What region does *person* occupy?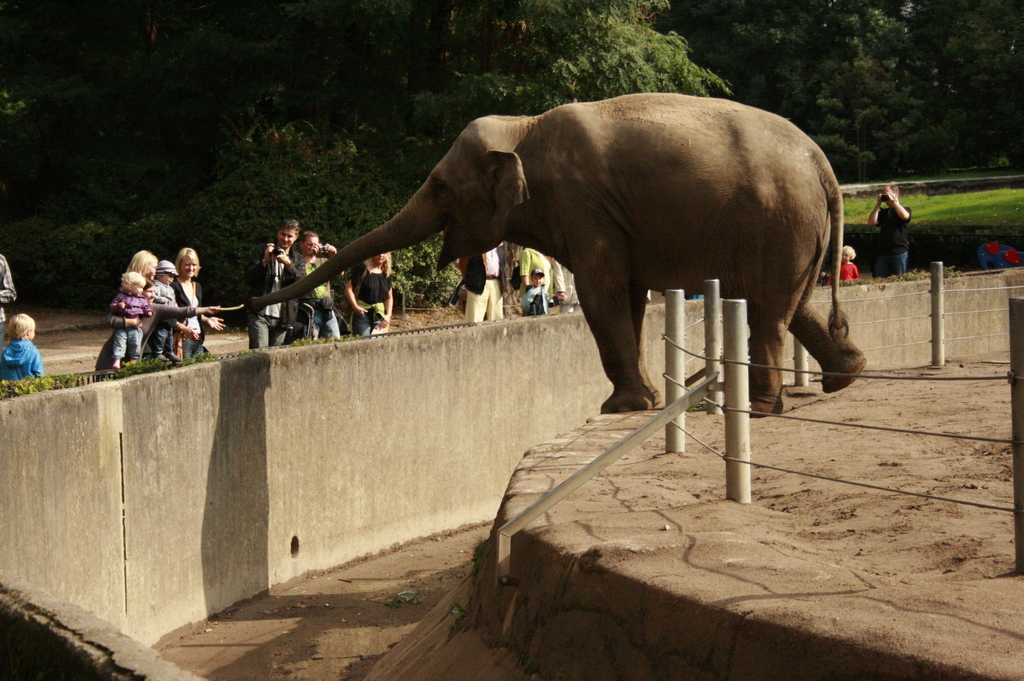
[x1=98, y1=268, x2=162, y2=371].
